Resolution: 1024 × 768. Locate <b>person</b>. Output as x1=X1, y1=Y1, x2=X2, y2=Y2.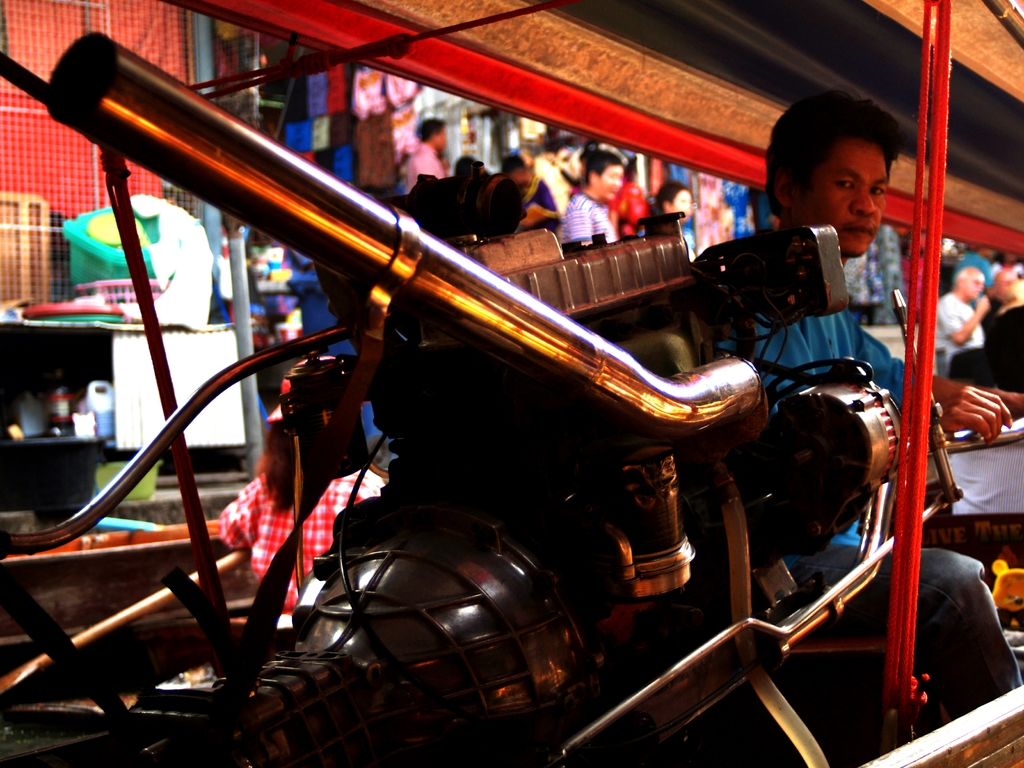
x1=963, y1=262, x2=1023, y2=396.
